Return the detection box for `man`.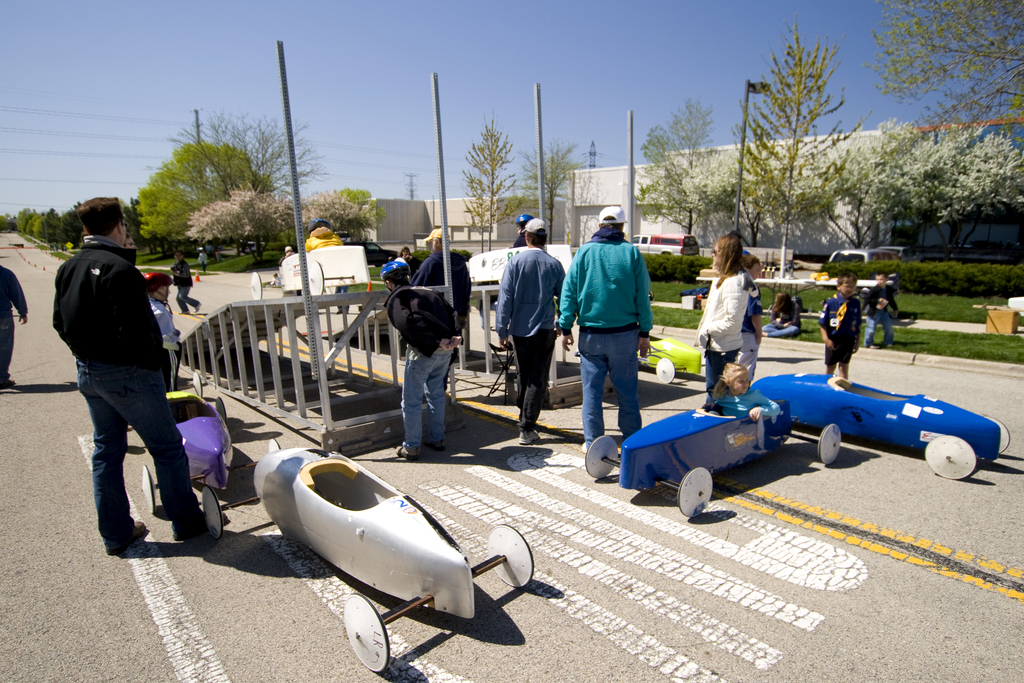
<box>51,210,210,562</box>.
